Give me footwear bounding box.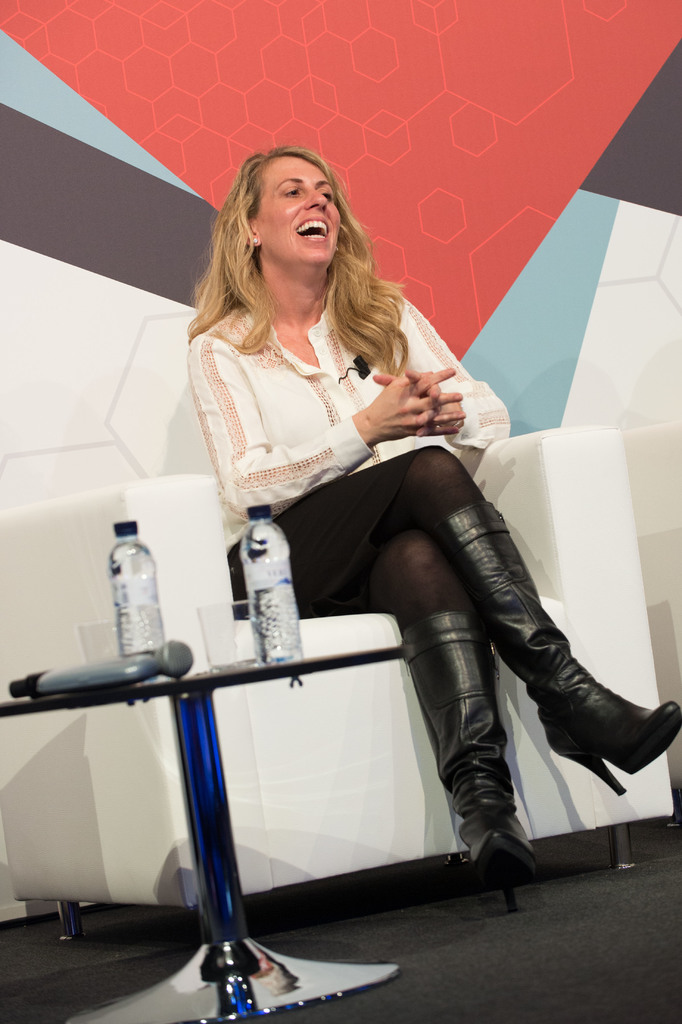
box=[439, 491, 681, 790].
